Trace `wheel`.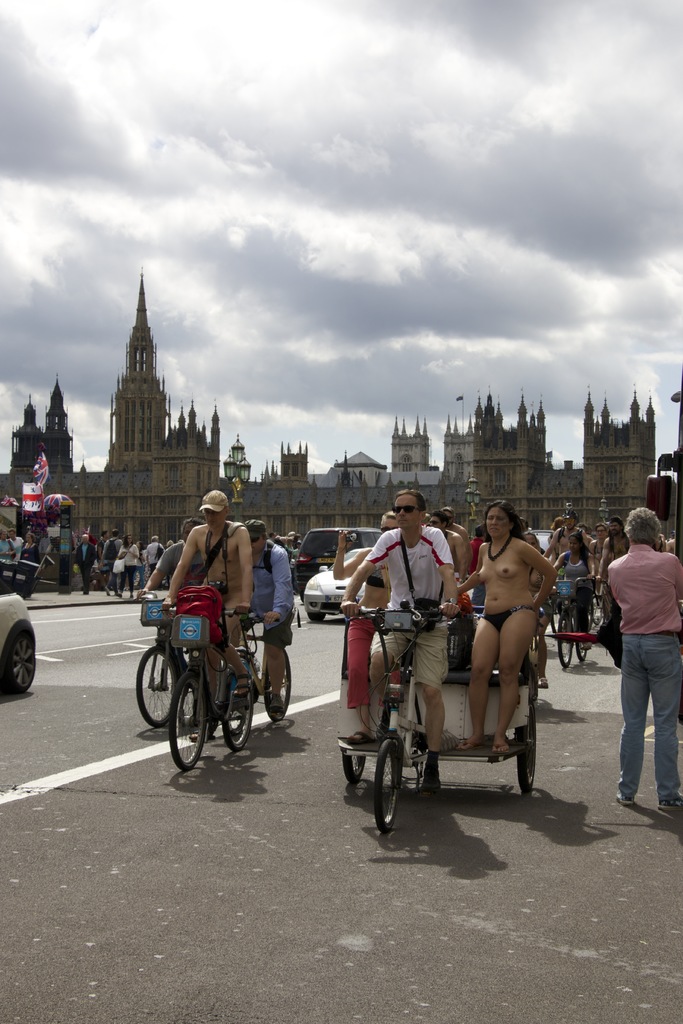
Traced to 211:652:255:751.
